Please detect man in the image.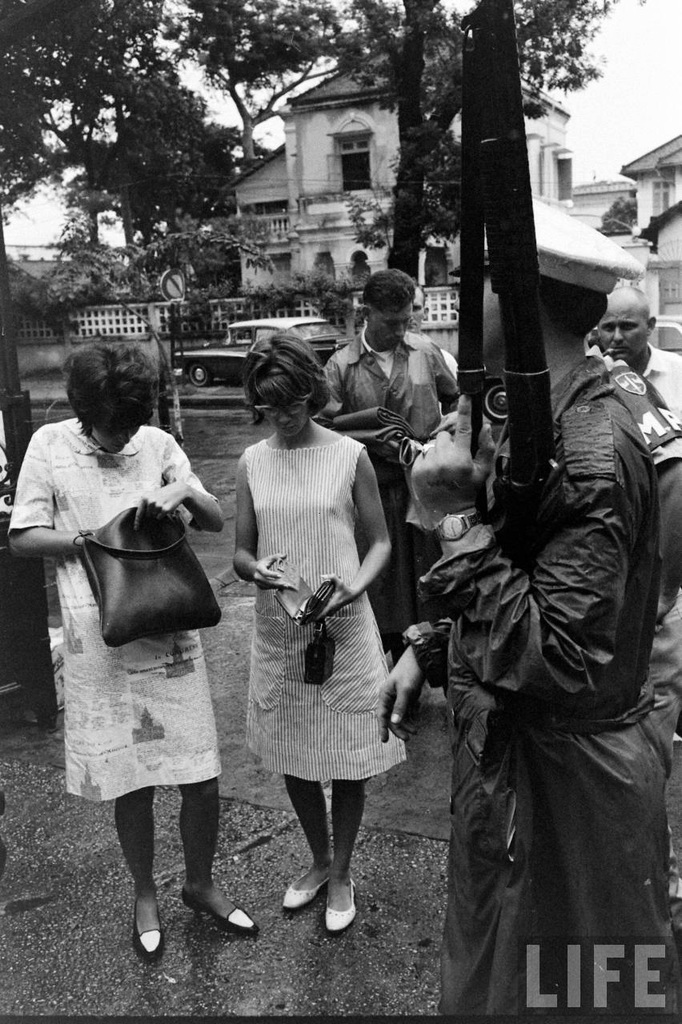
Rect(315, 270, 465, 666).
